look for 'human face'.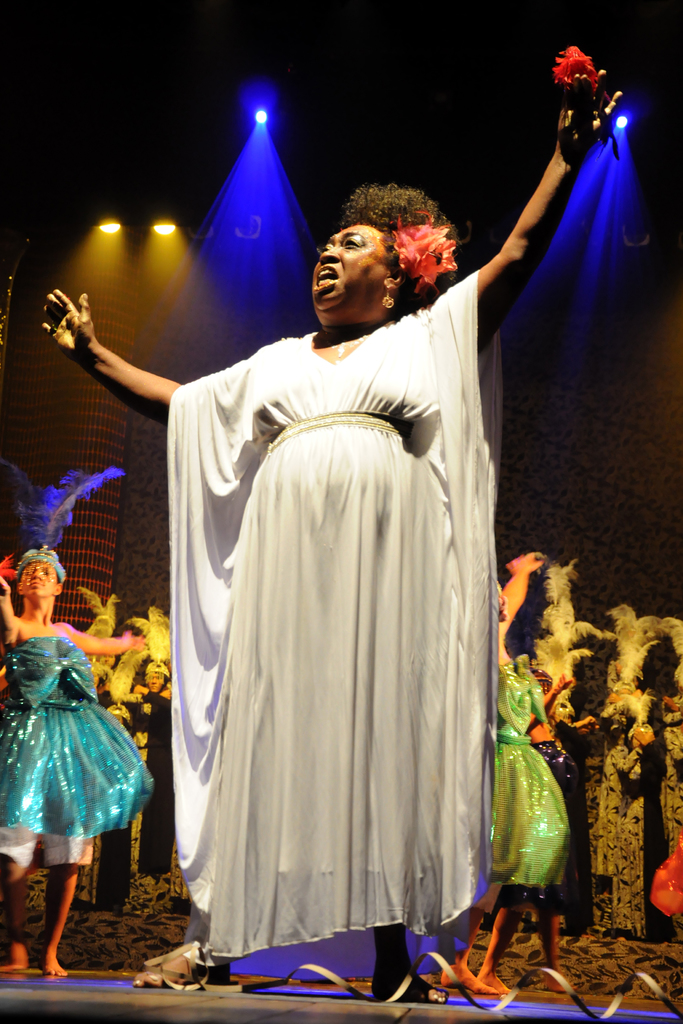
Found: 13,561,55,602.
